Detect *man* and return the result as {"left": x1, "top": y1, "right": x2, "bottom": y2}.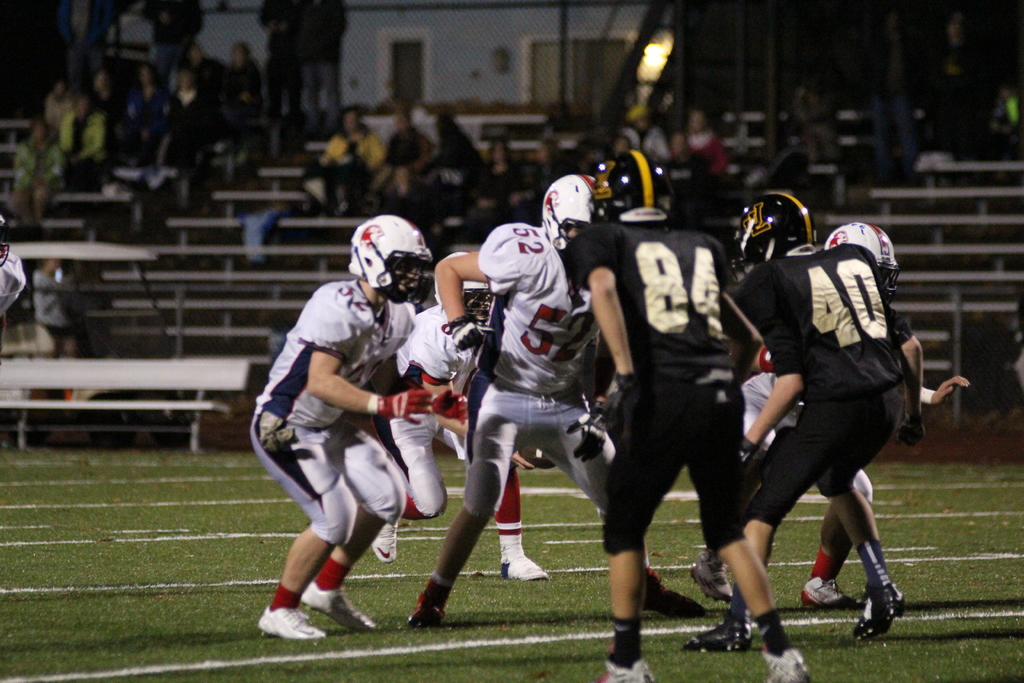
{"left": 395, "top": 172, "right": 708, "bottom": 629}.
